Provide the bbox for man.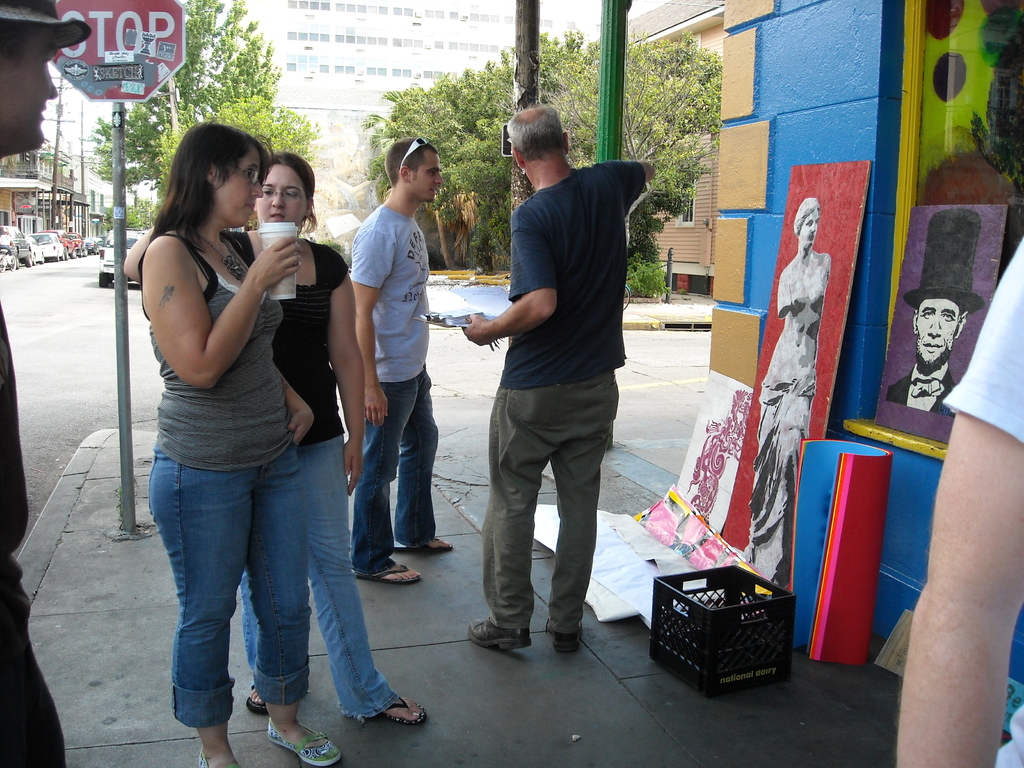
left=348, top=135, right=456, bottom=595.
